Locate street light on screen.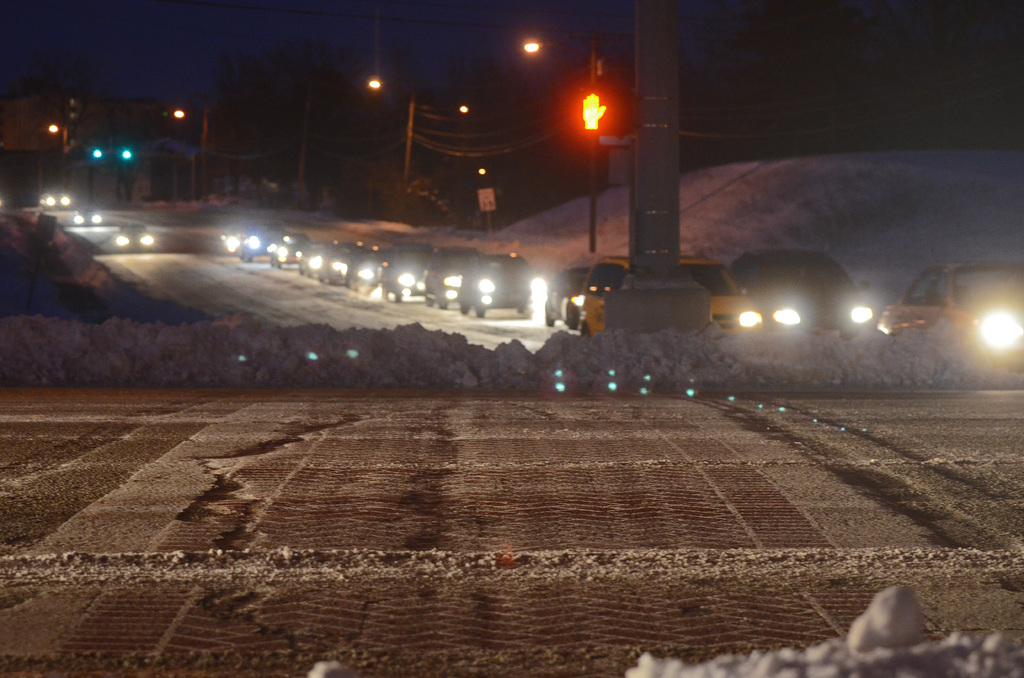
On screen at 118,143,136,161.
